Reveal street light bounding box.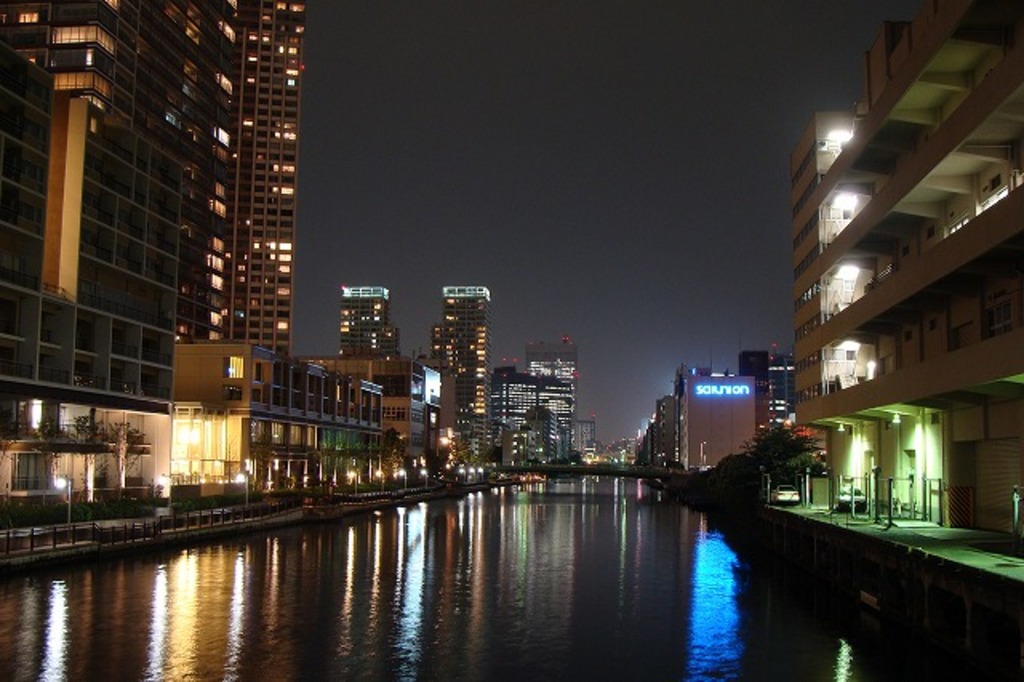
Revealed: <region>477, 464, 486, 485</region>.
